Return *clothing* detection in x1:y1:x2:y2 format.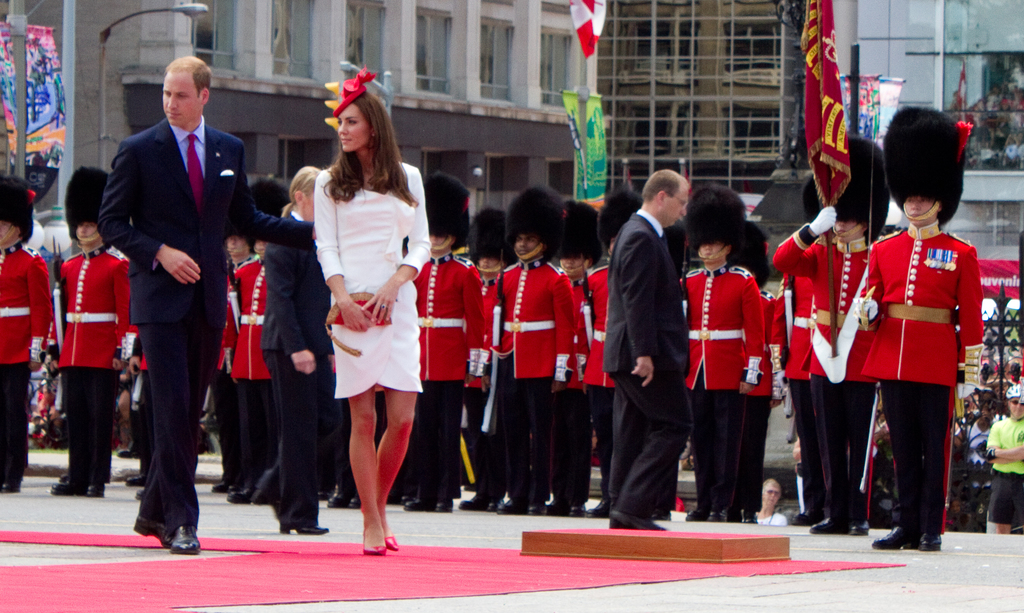
257:196:322:527.
